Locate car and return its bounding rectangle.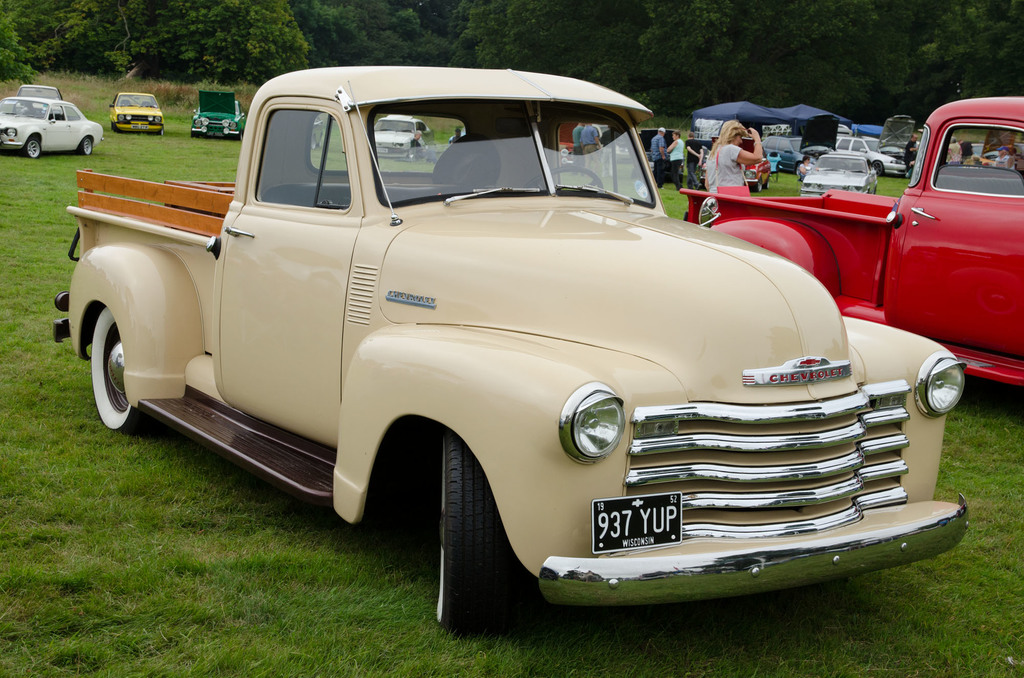
bbox=(0, 88, 104, 162).
